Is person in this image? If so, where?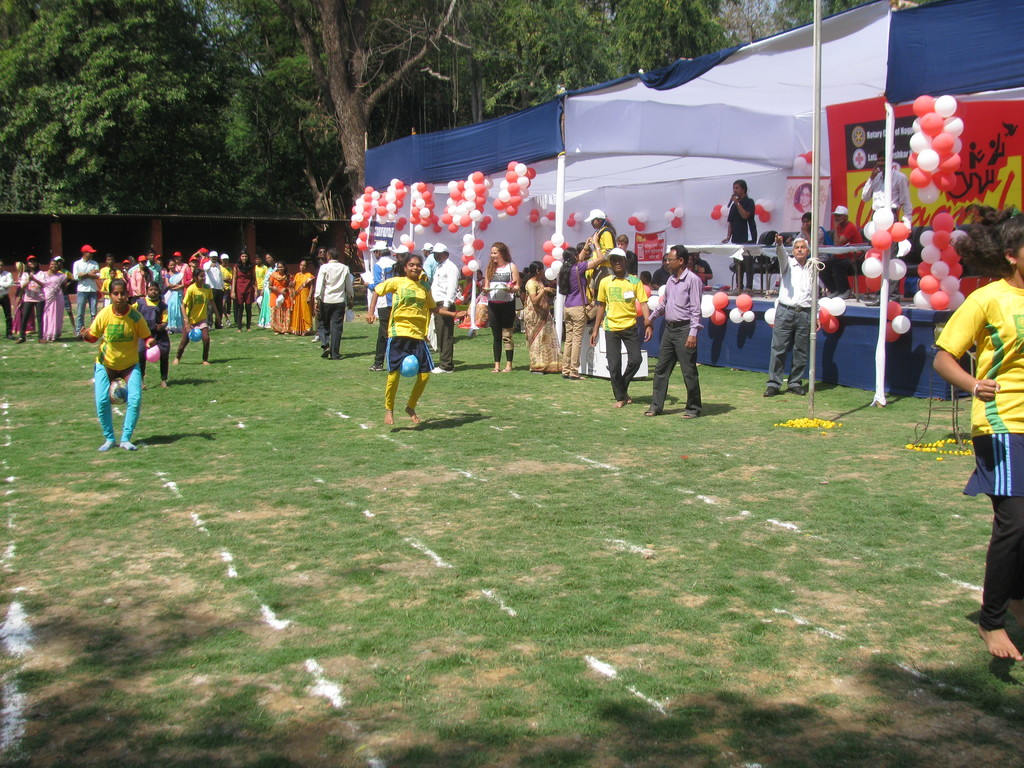
Yes, at x1=10, y1=263, x2=31, y2=334.
